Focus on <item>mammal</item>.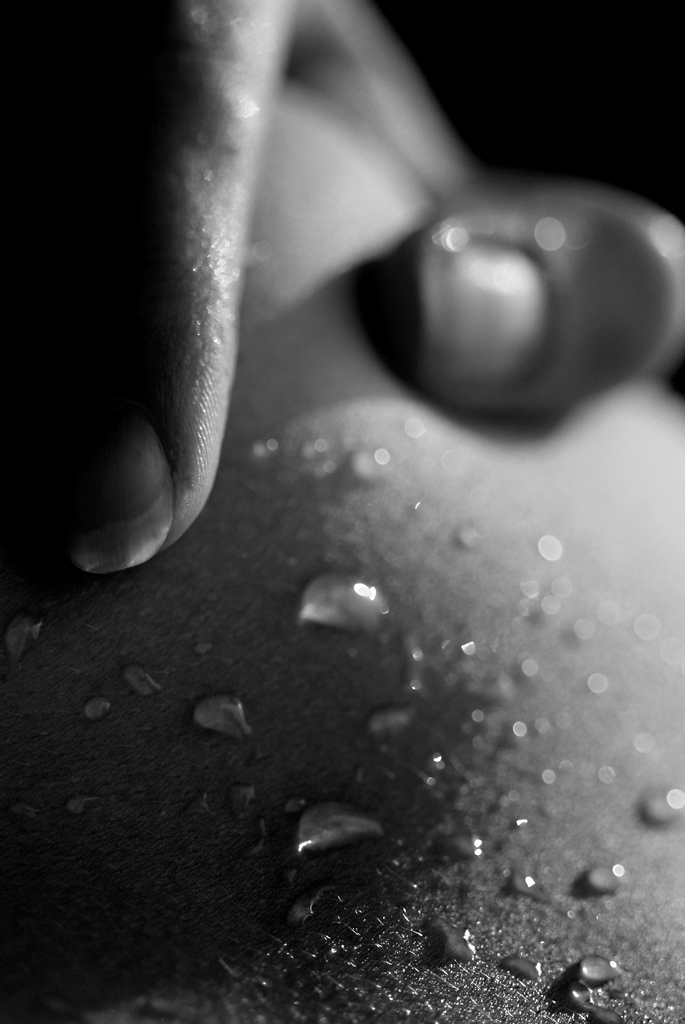
Focused at {"x1": 0, "y1": 0, "x2": 684, "y2": 1023}.
